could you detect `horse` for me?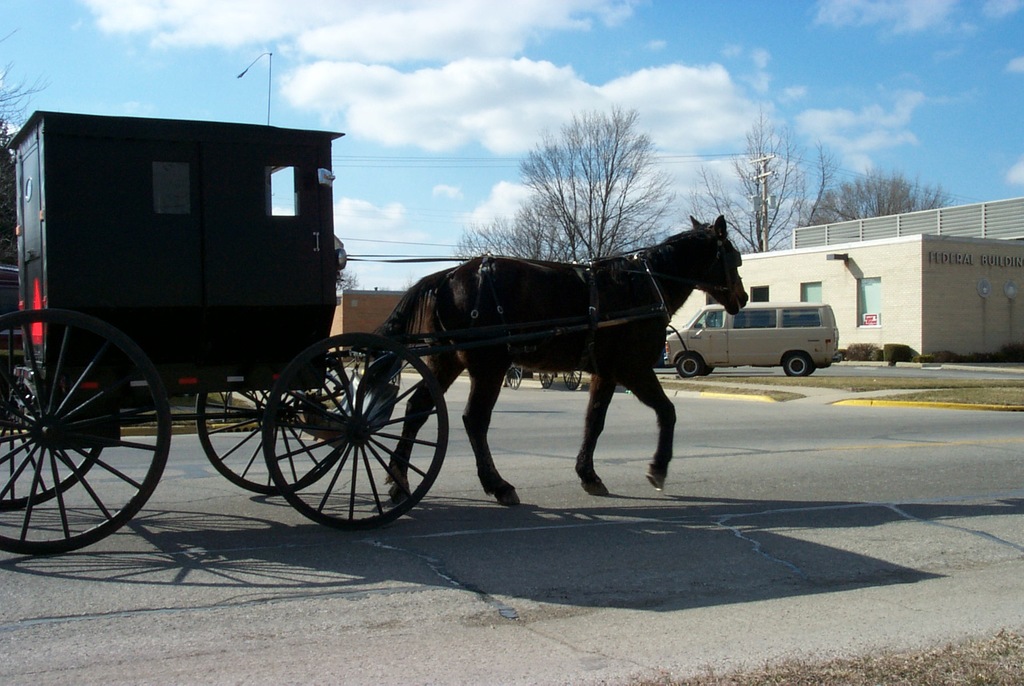
Detection result: [left=371, top=210, right=750, bottom=510].
